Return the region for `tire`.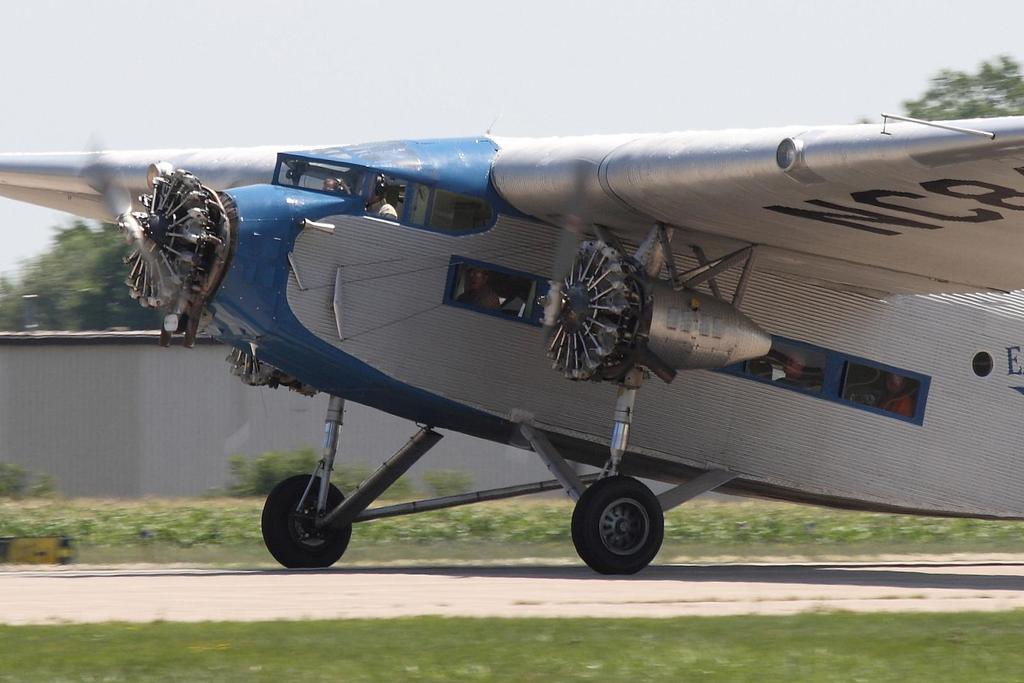
select_region(264, 472, 353, 573).
